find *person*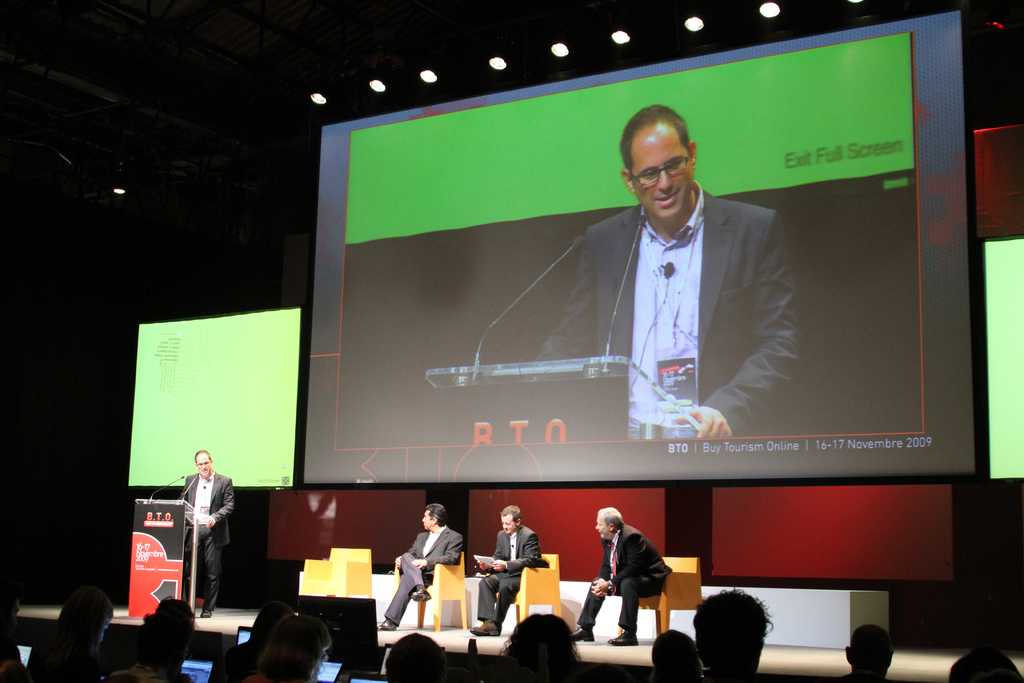
467,504,541,627
